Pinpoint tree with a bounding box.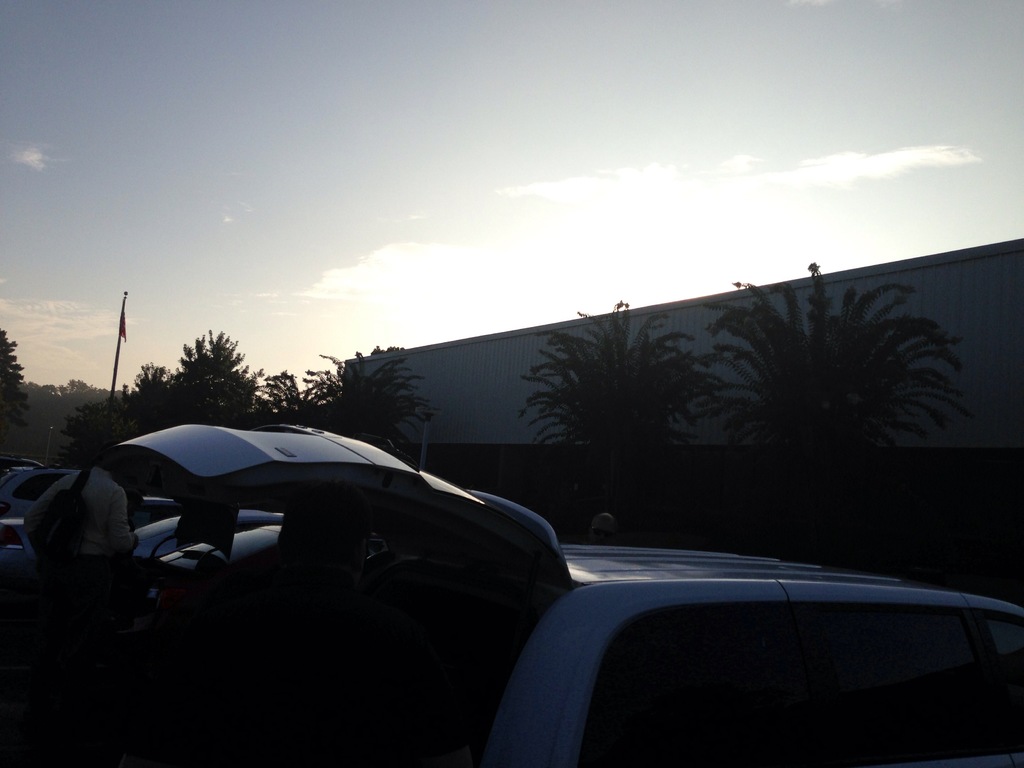
145, 326, 245, 407.
